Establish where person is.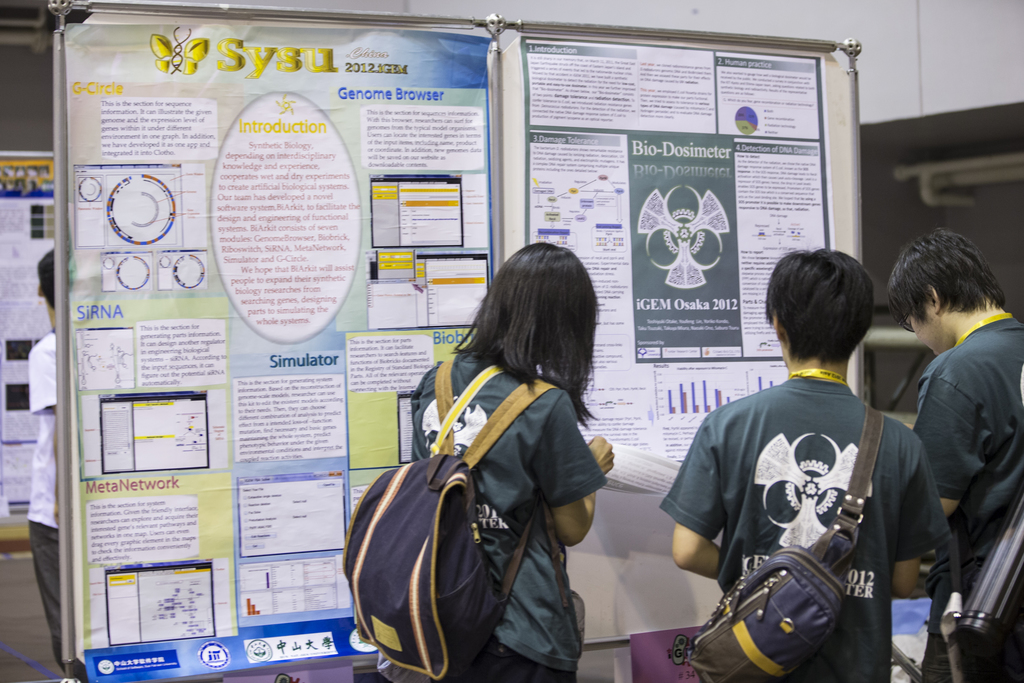
Established at [left=408, top=241, right=612, bottom=682].
